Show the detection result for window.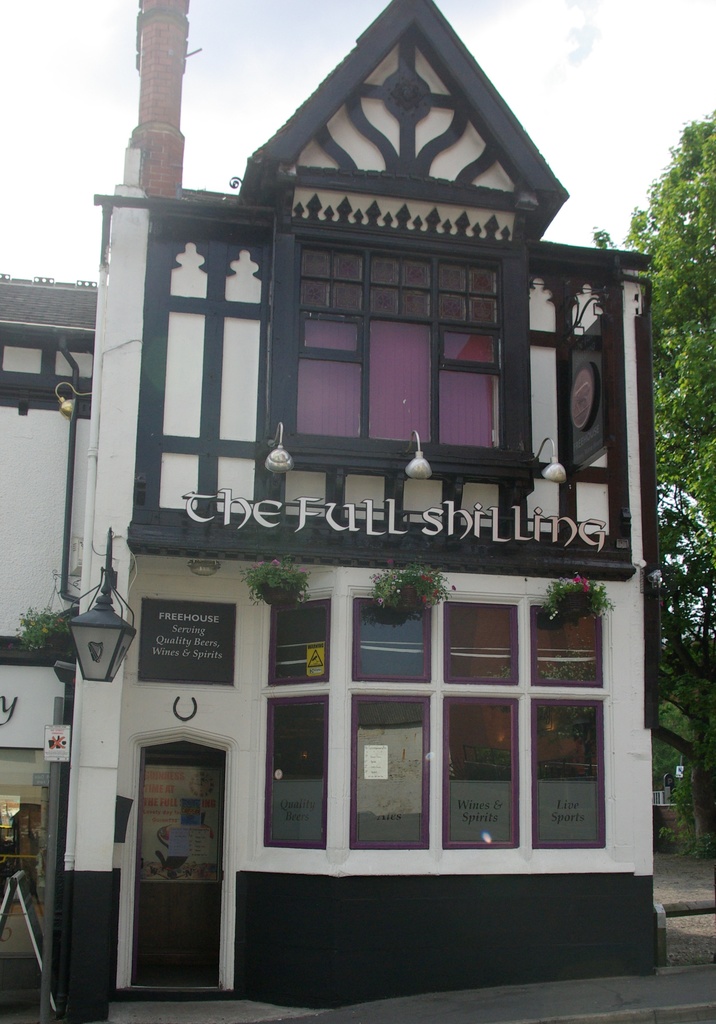
BBox(532, 695, 604, 847).
